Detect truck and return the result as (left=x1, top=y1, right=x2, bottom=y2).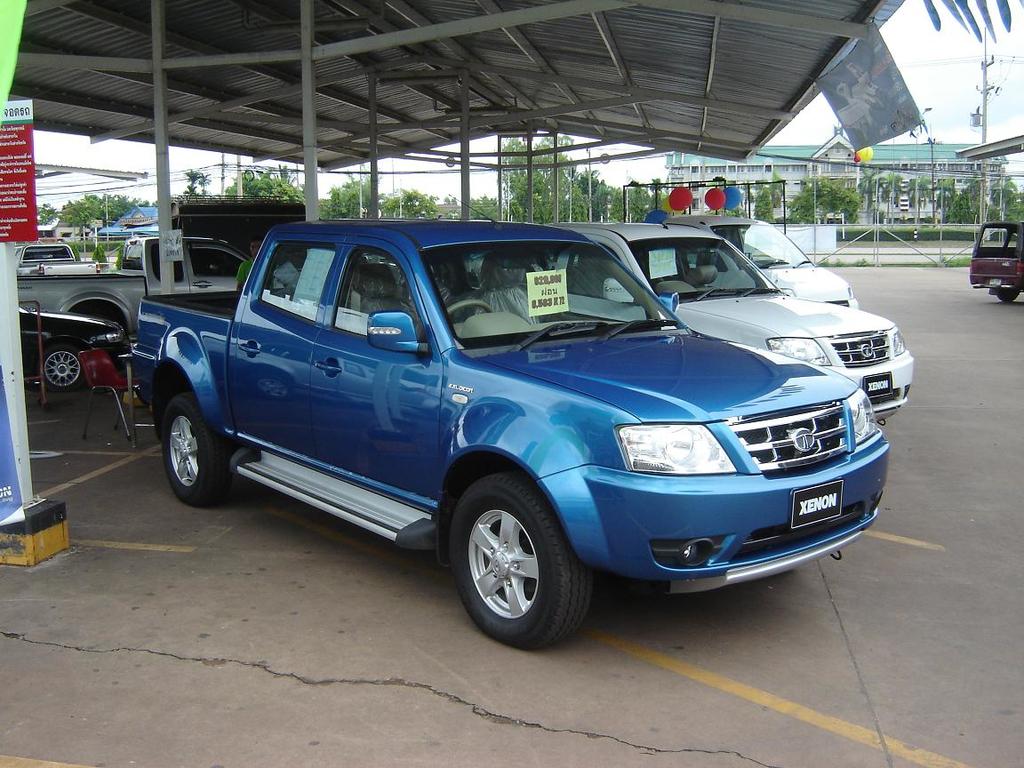
(left=113, top=237, right=922, bottom=676).
